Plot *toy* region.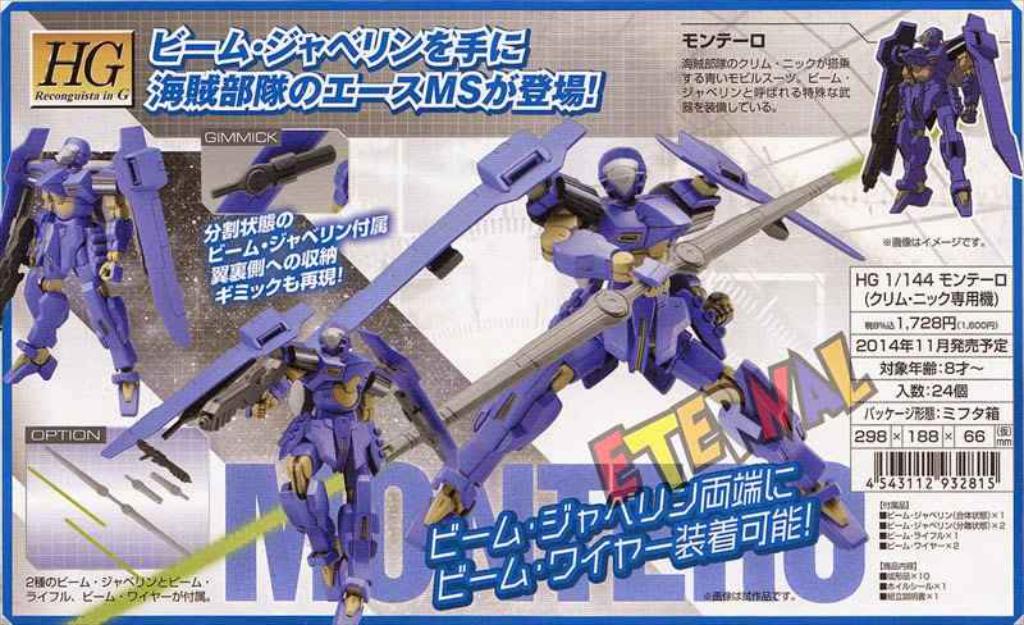
Plotted at crop(302, 119, 870, 553).
